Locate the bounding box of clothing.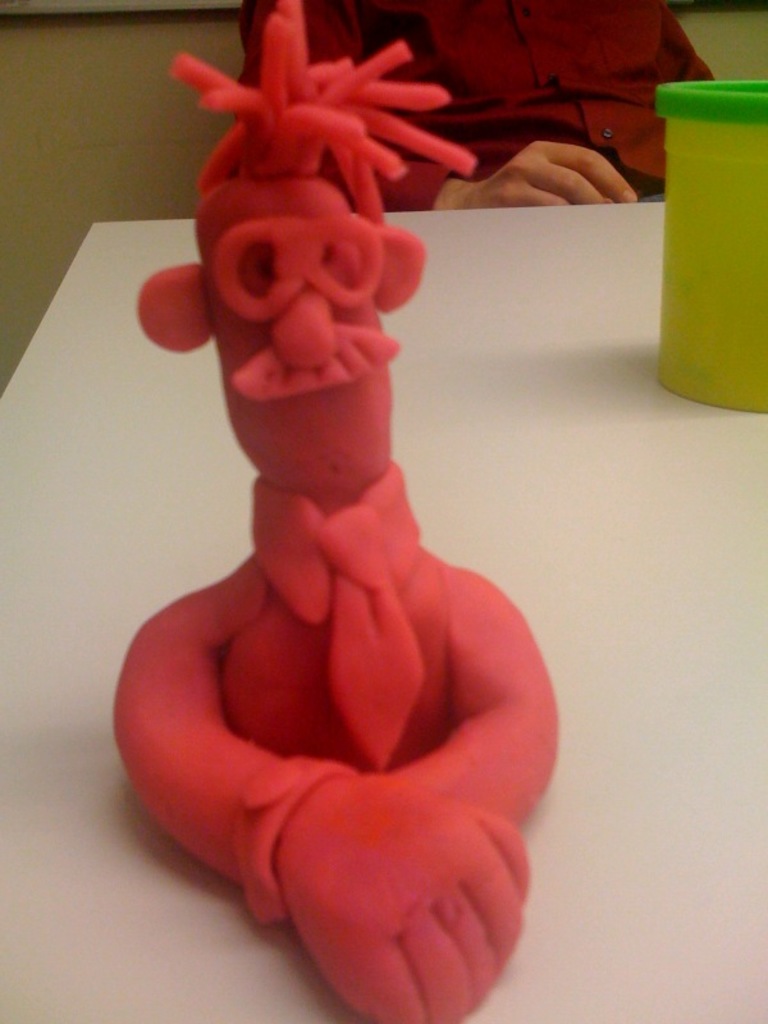
Bounding box: select_region(234, 0, 718, 218).
